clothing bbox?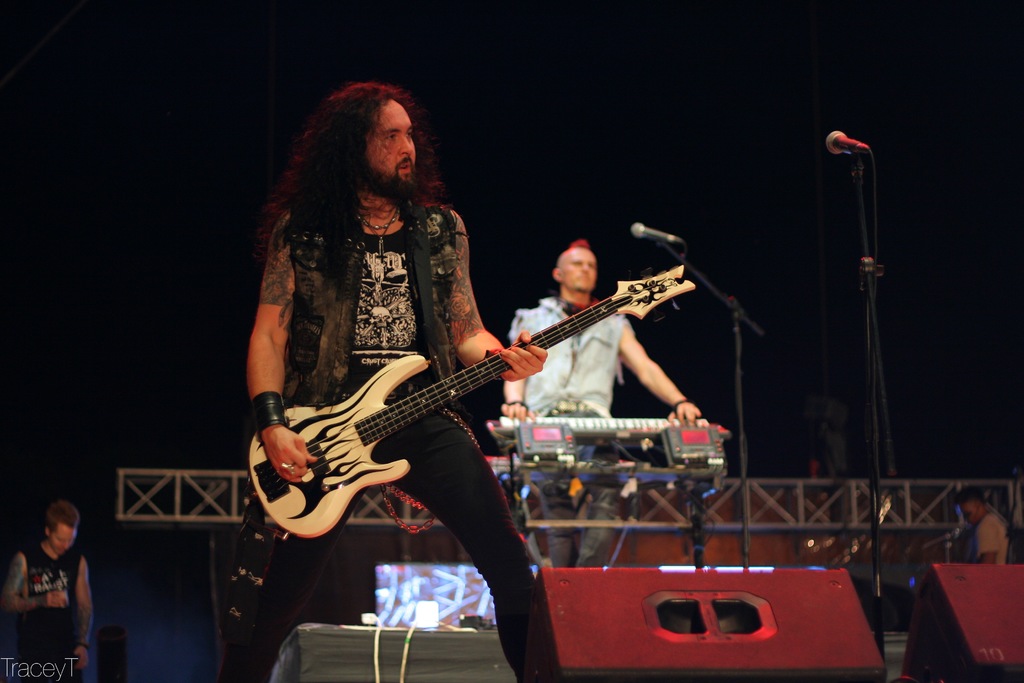
left=215, top=195, right=570, bottom=682
